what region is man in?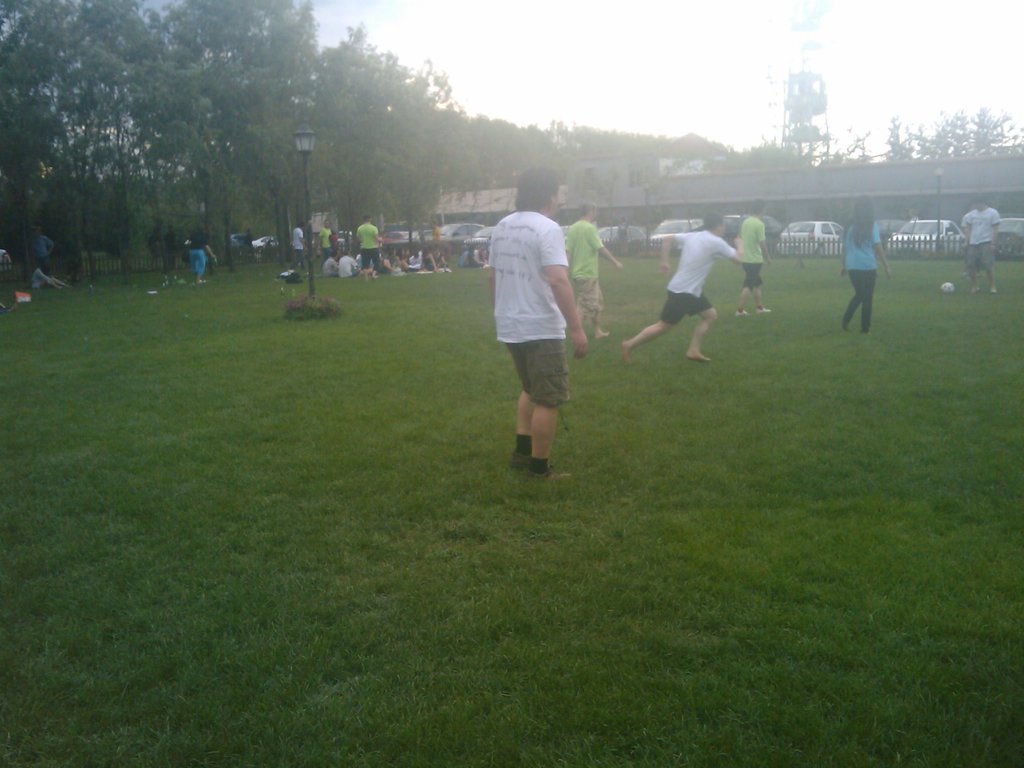
[188,225,218,284].
